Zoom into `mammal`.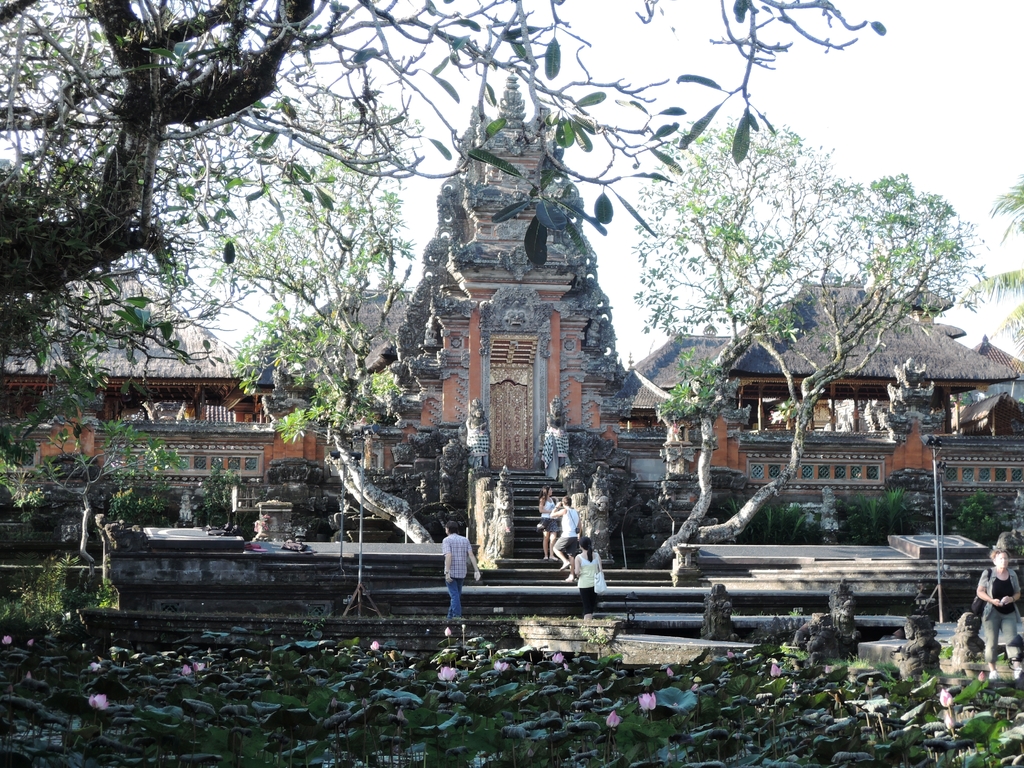
Zoom target: locate(554, 497, 582, 582).
